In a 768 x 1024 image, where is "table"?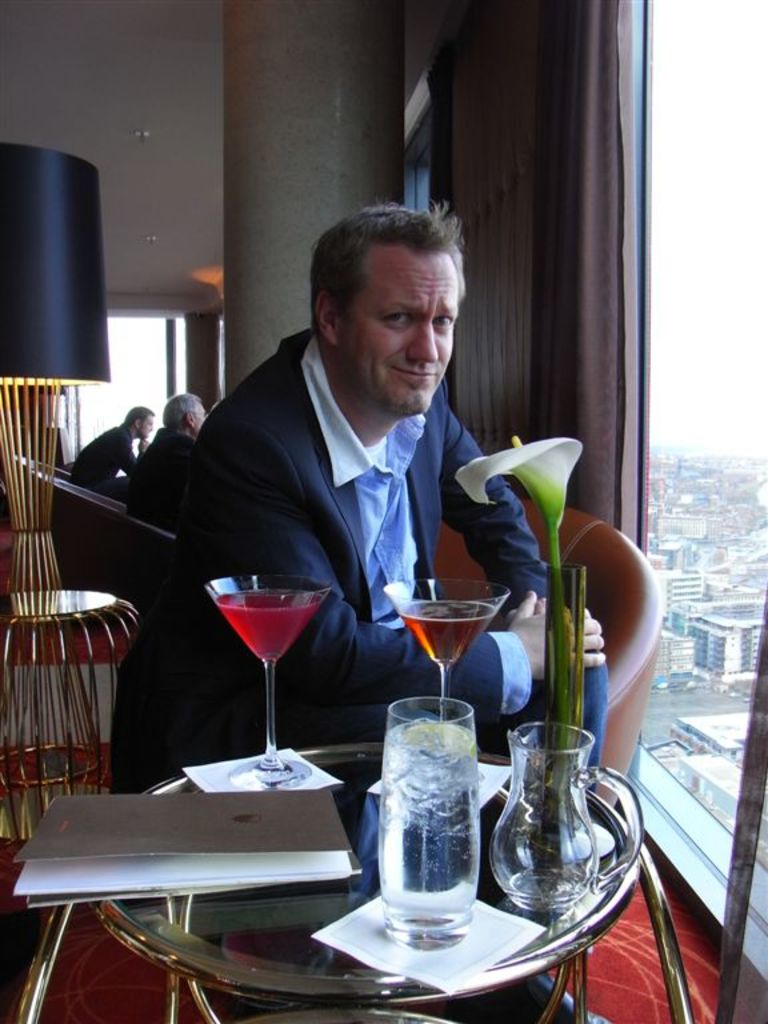
<box>19,732,691,1023</box>.
